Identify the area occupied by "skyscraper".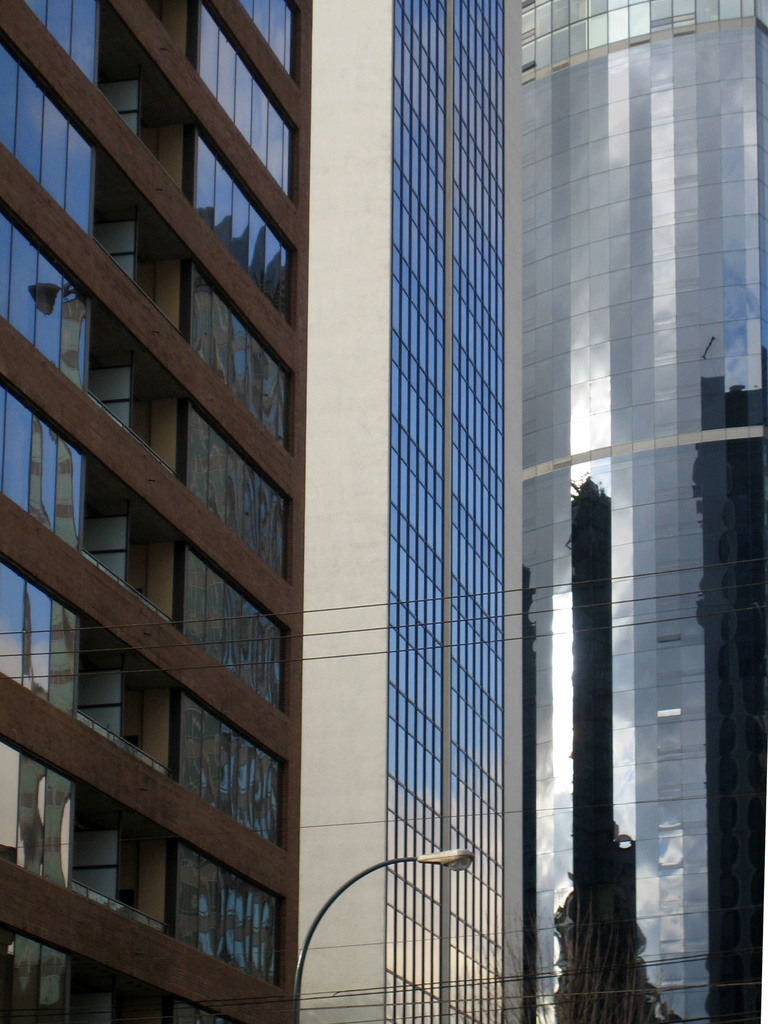
Area: (left=302, top=0, right=523, bottom=1023).
